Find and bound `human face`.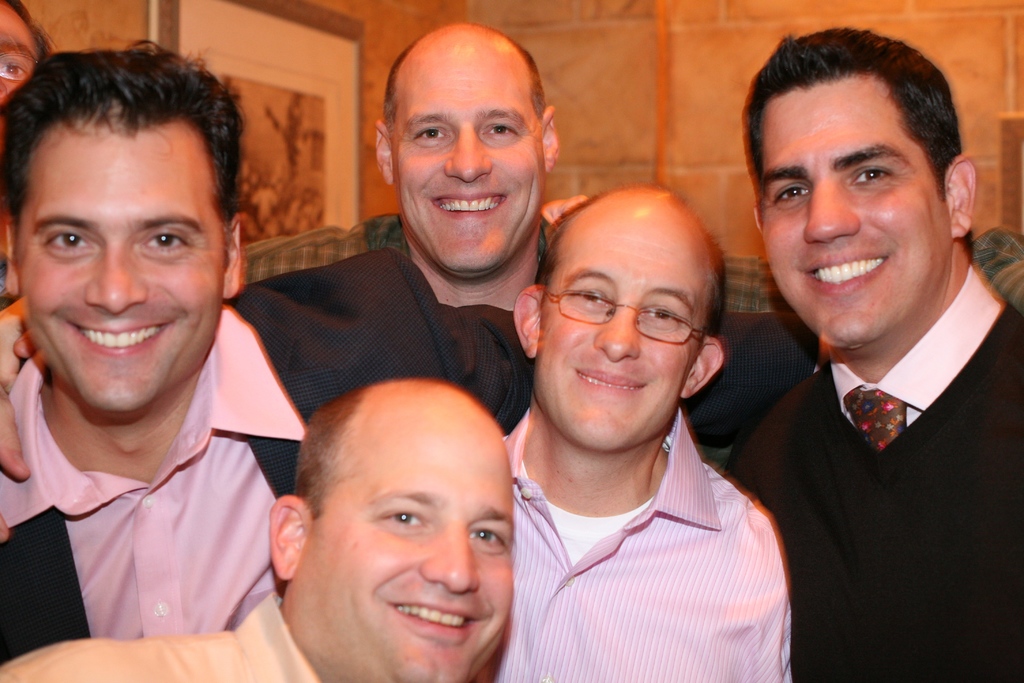
Bound: x1=299 y1=413 x2=515 y2=682.
